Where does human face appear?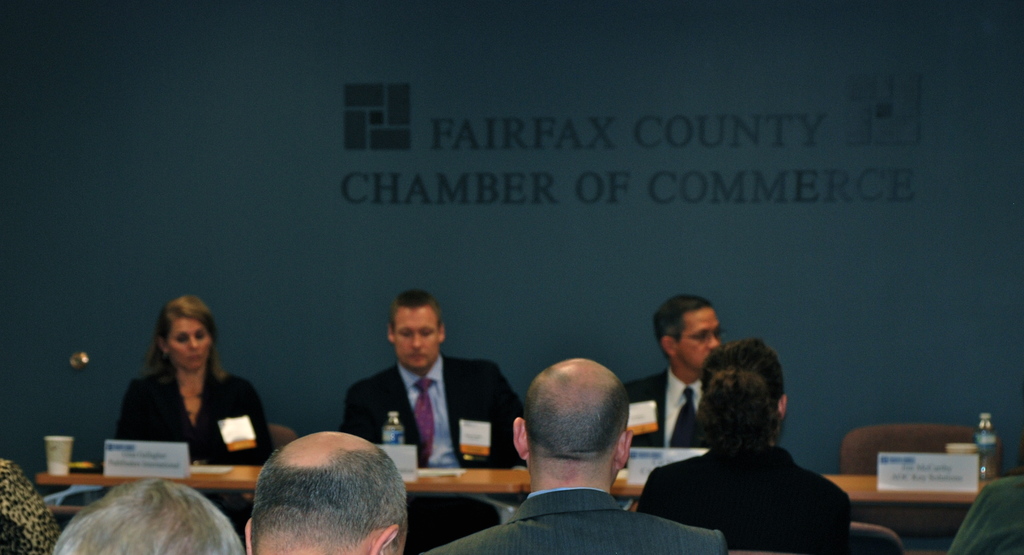
Appears at crop(395, 305, 436, 370).
